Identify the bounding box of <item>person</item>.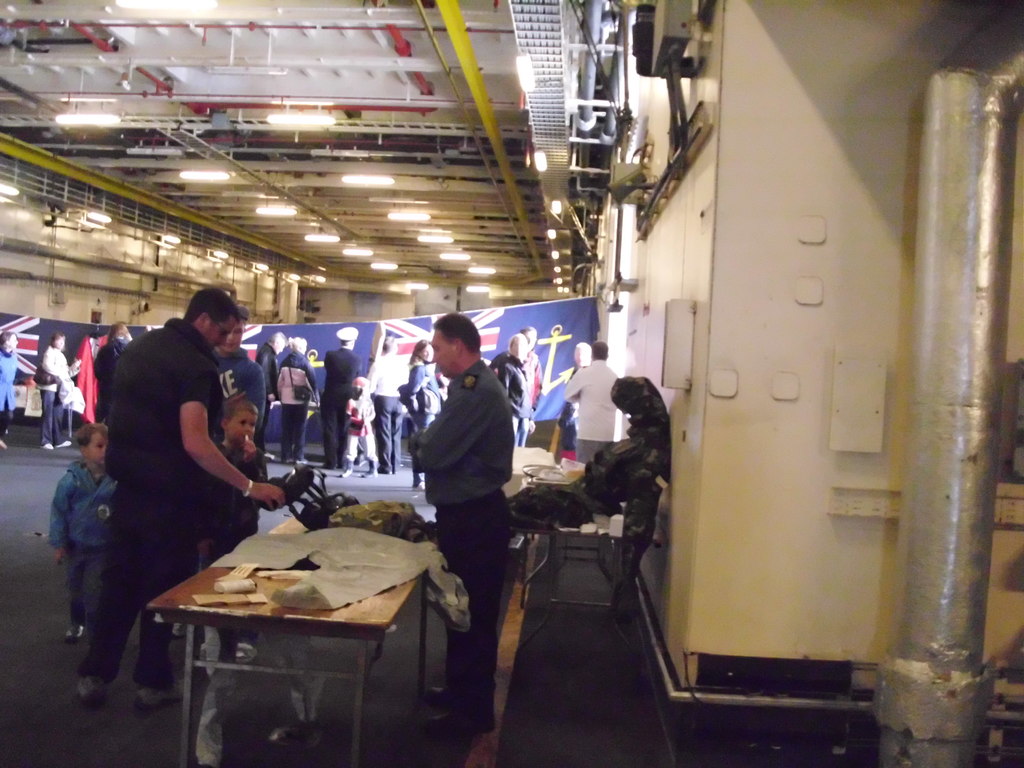
bbox=(0, 335, 22, 455).
